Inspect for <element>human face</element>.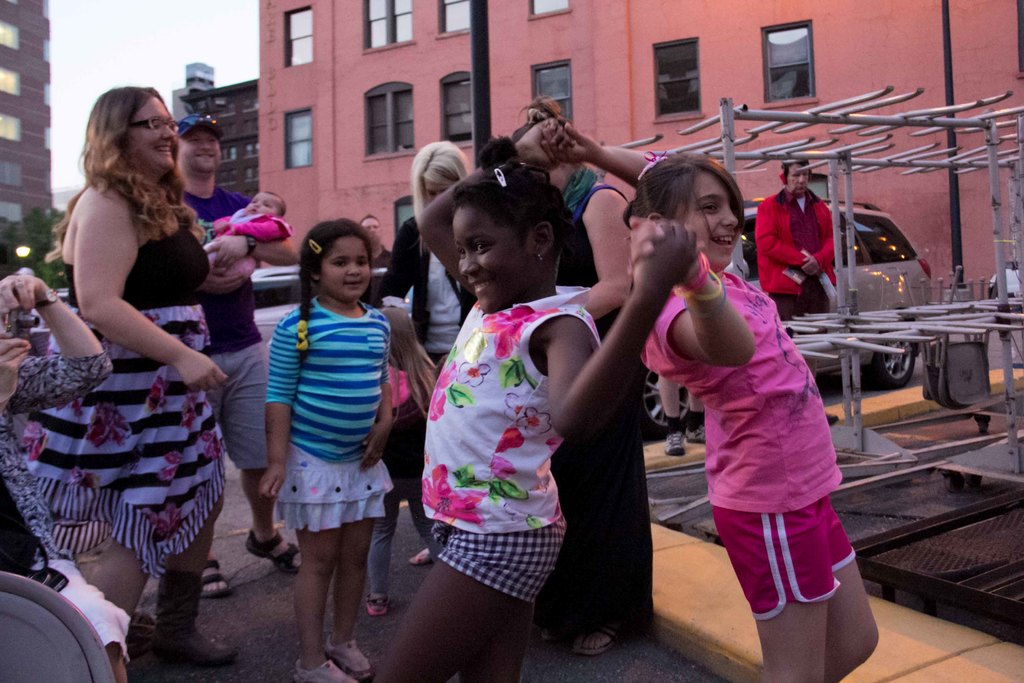
Inspection: [x1=364, y1=219, x2=383, y2=243].
